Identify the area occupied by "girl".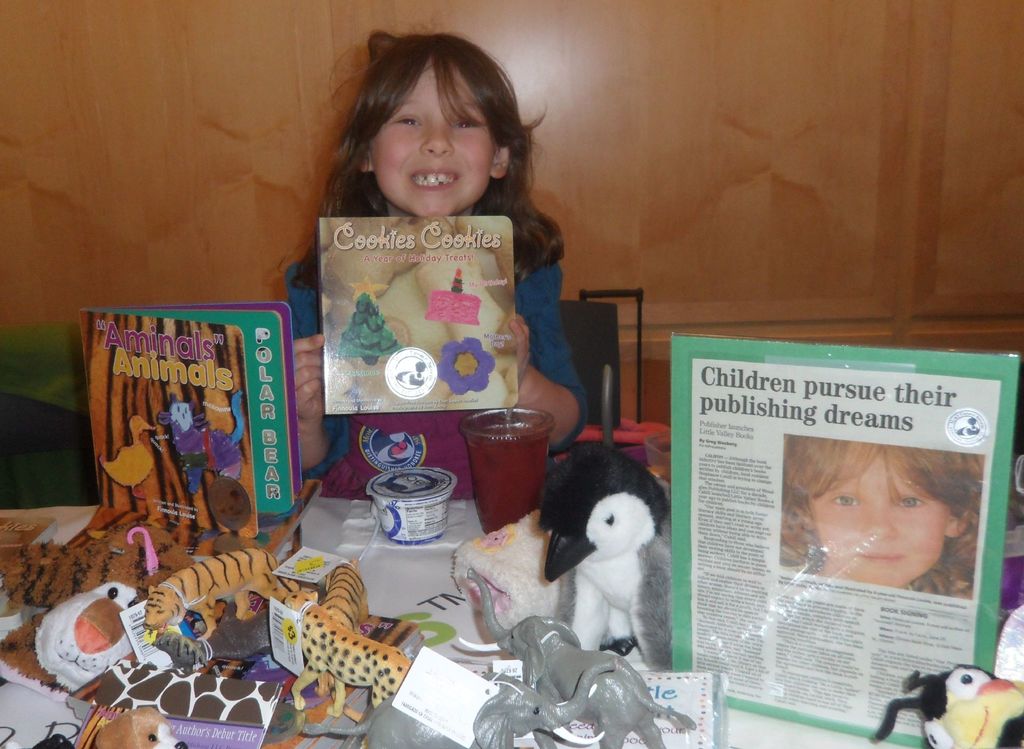
Area: <bbox>780, 431, 986, 600</bbox>.
